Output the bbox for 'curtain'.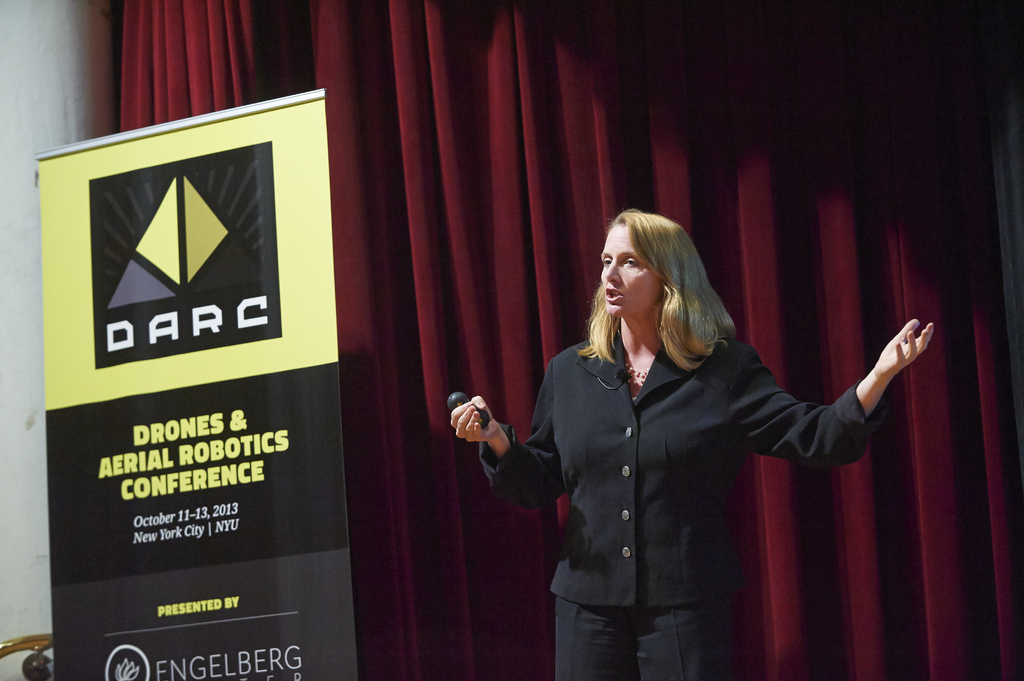
pyautogui.locateOnScreen(131, 5, 1018, 675).
